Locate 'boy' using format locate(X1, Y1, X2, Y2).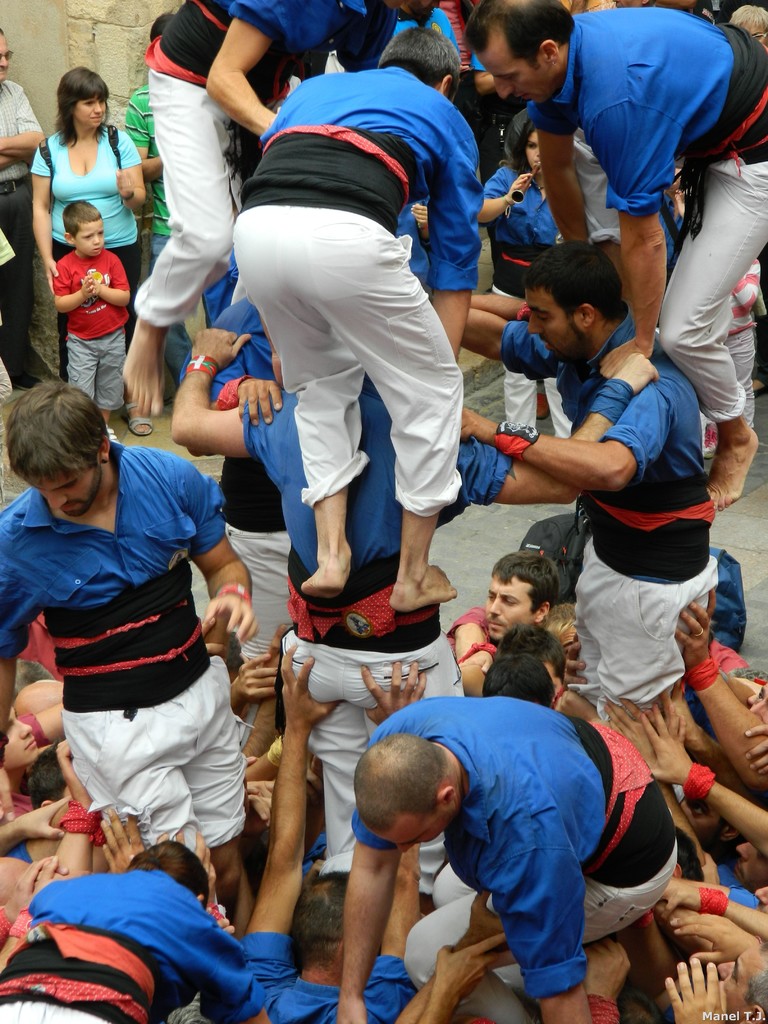
locate(46, 188, 132, 444).
